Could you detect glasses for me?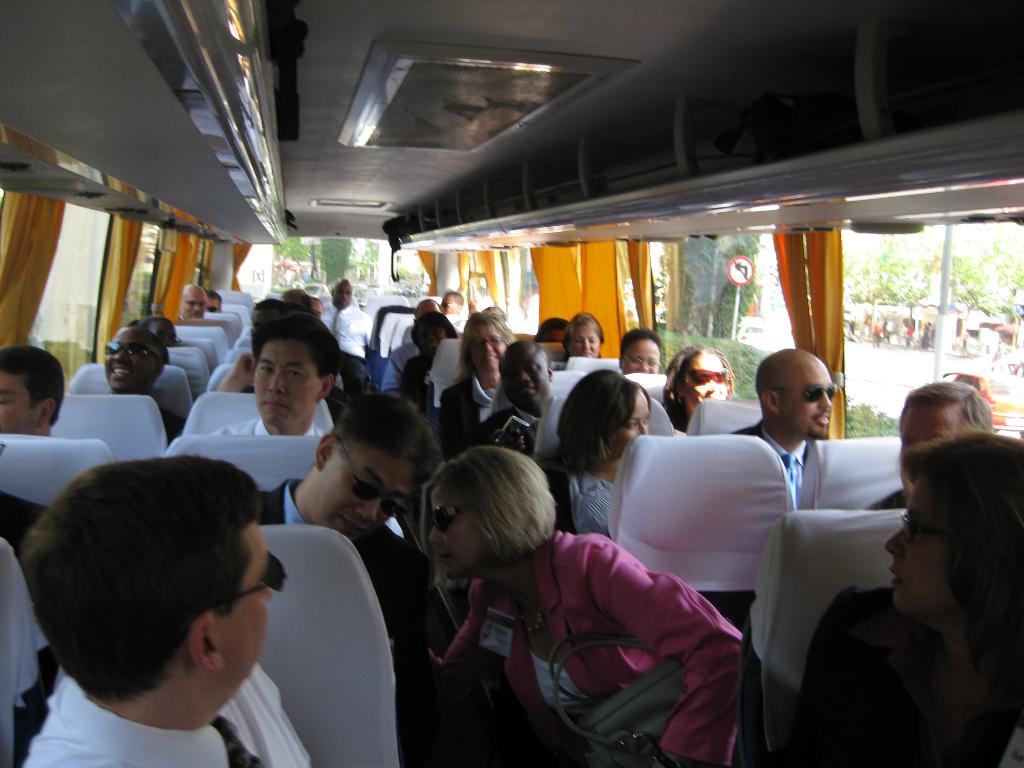
Detection result: (105,336,162,367).
